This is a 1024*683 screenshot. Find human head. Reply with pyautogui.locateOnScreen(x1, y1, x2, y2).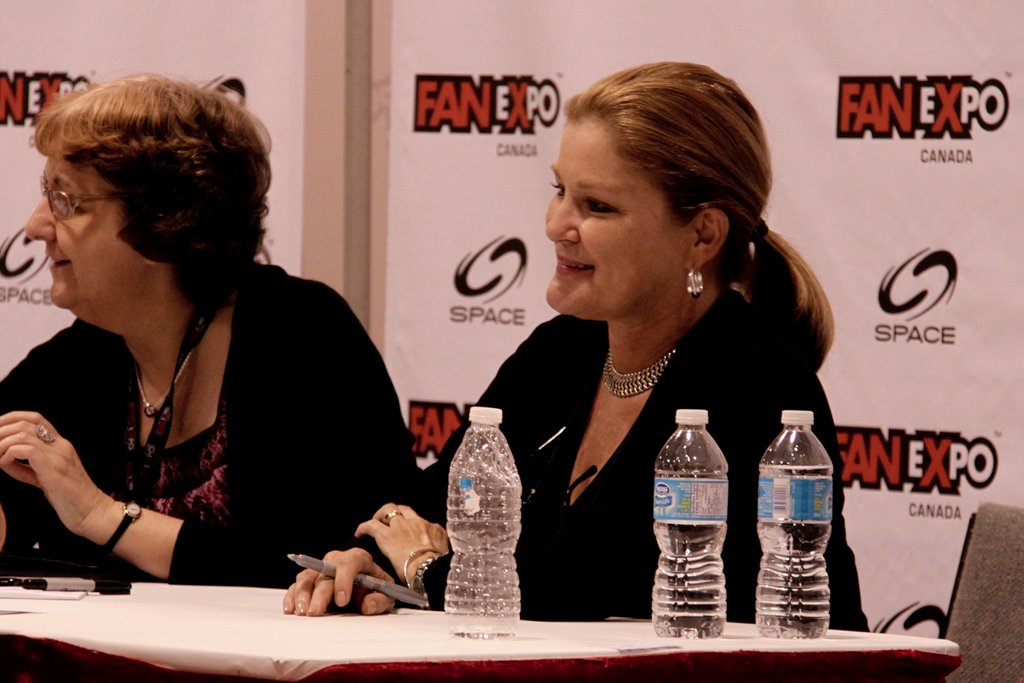
pyautogui.locateOnScreen(541, 58, 788, 322).
